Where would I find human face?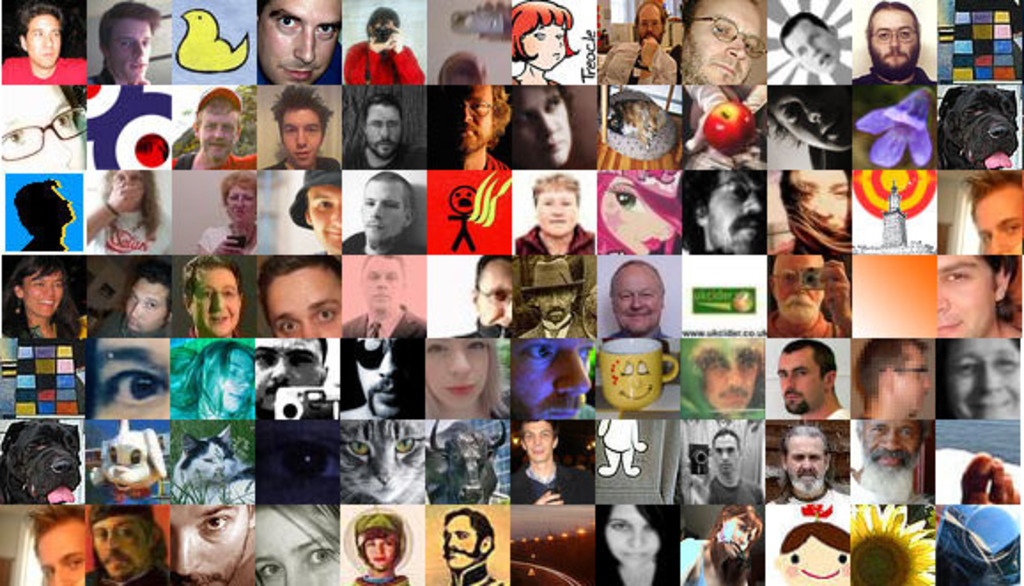
At x1=870, y1=12, x2=918, y2=78.
